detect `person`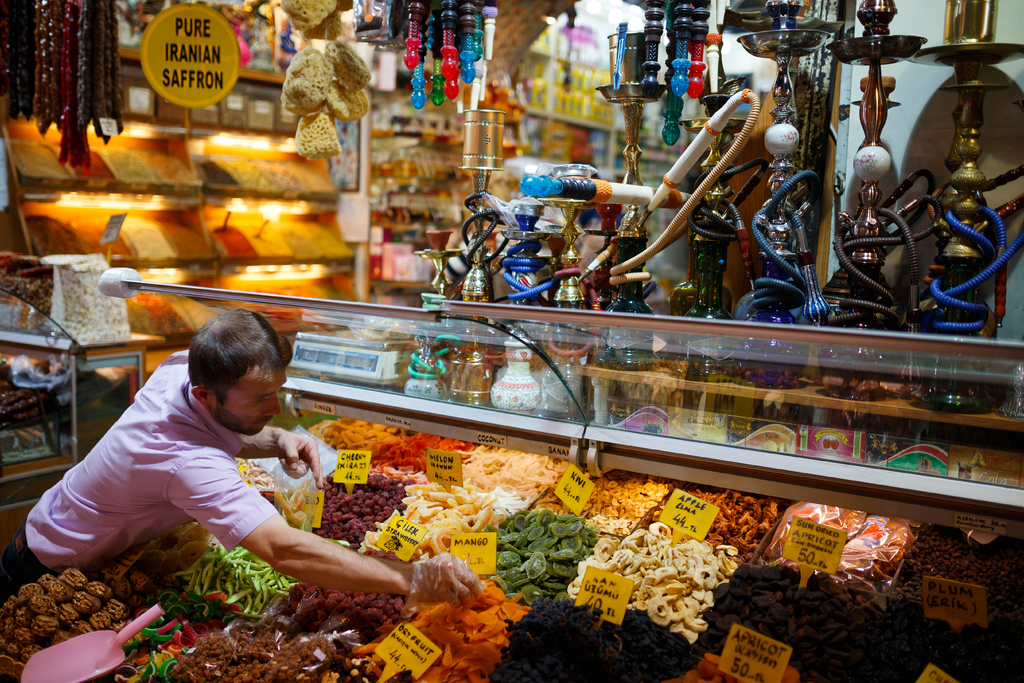
(0, 308, 479, 606)
